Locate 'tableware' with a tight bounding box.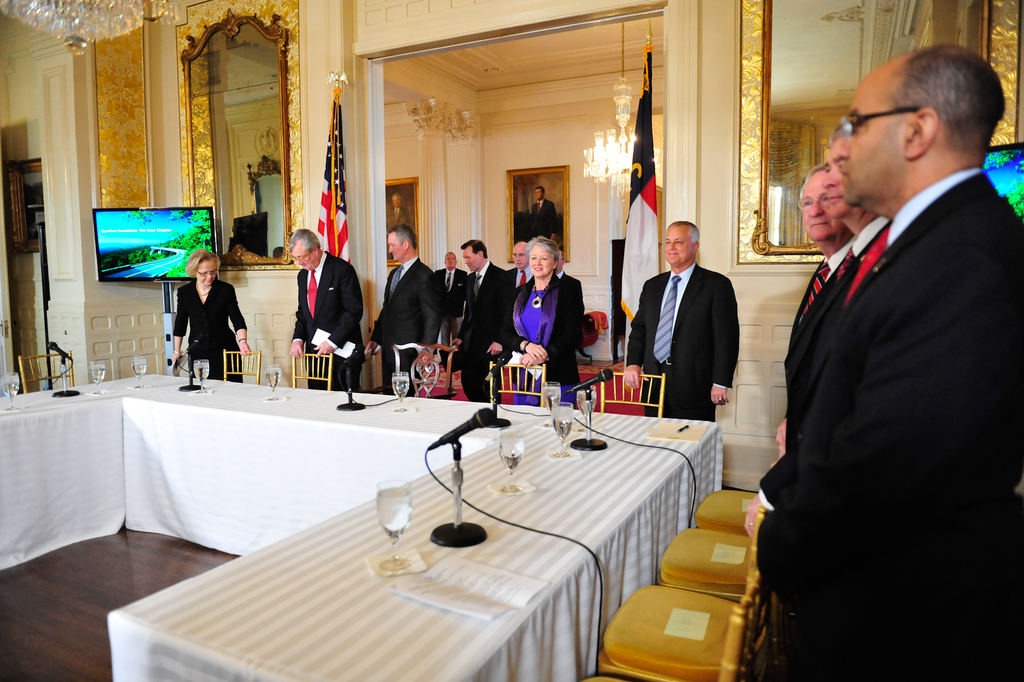
(x1=191, y1=358, x2=210, y2=390).
